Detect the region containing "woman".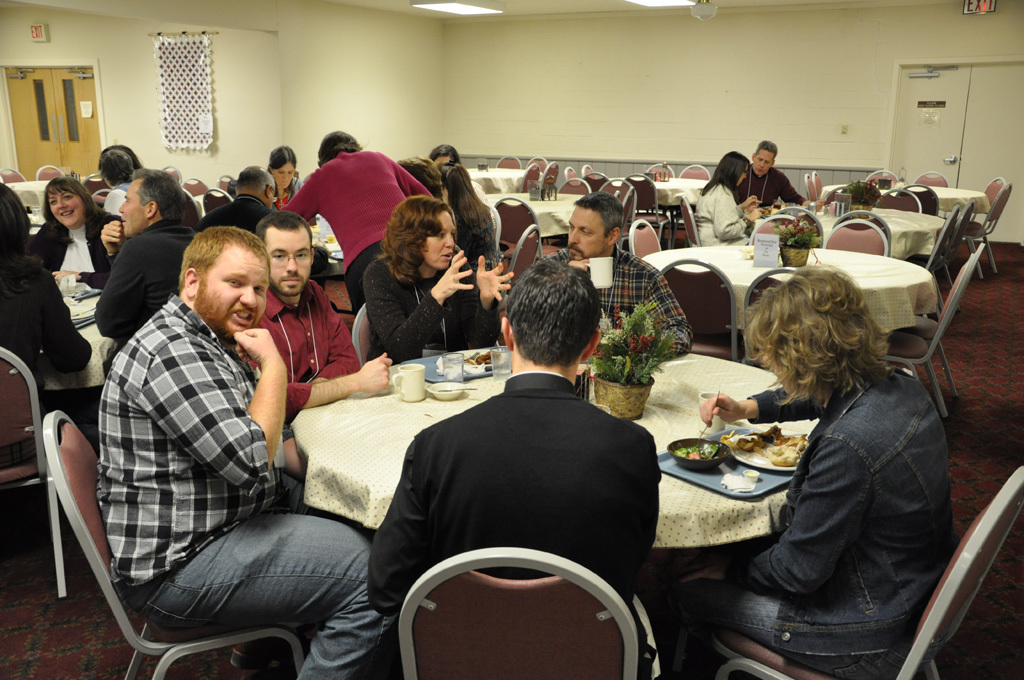
crop(661, 265, 955, 679).
